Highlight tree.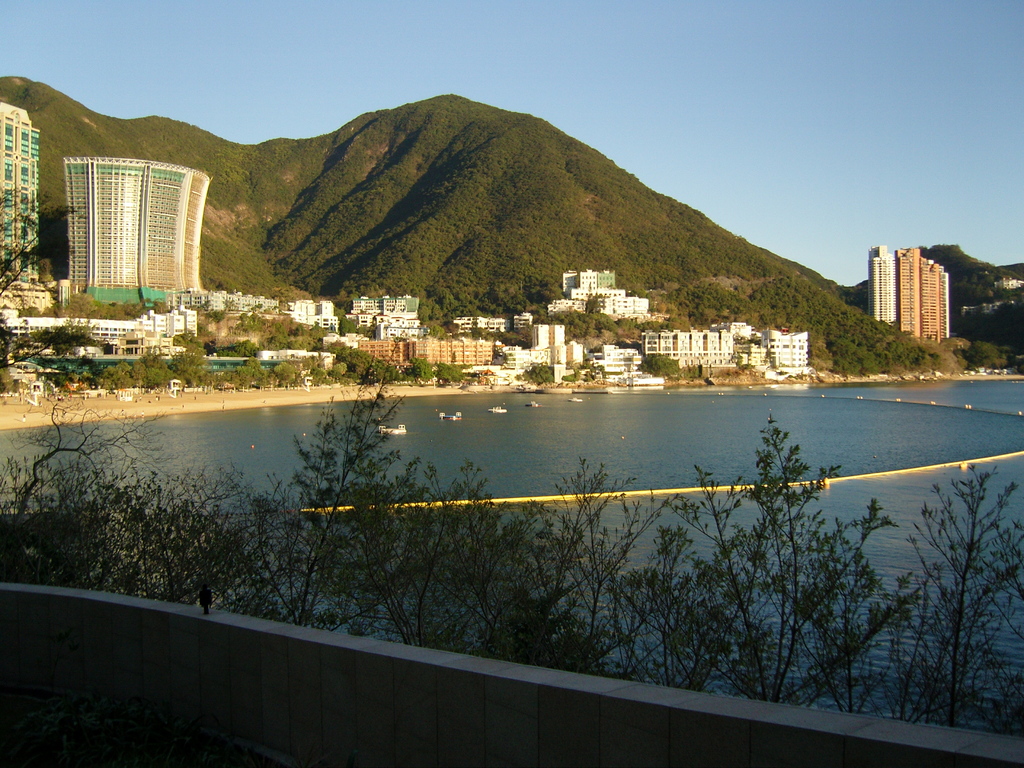
Highlighted region: {"x1": 165, "y1": 344, "x2": 212, "y2": 385}.
